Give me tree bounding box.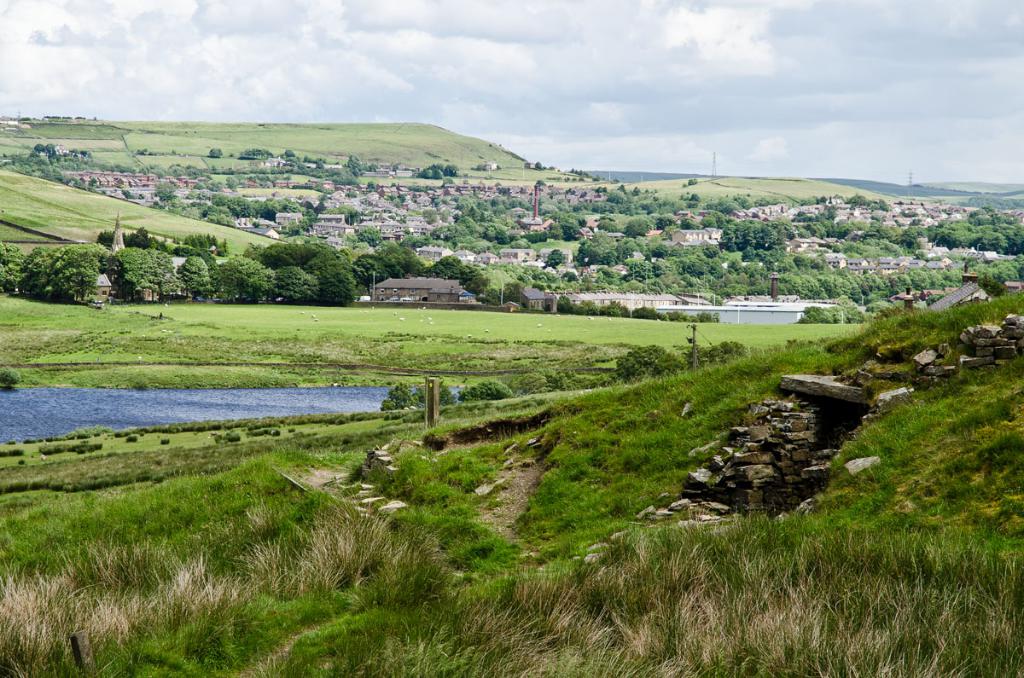
(207, 148, 224, 158).
